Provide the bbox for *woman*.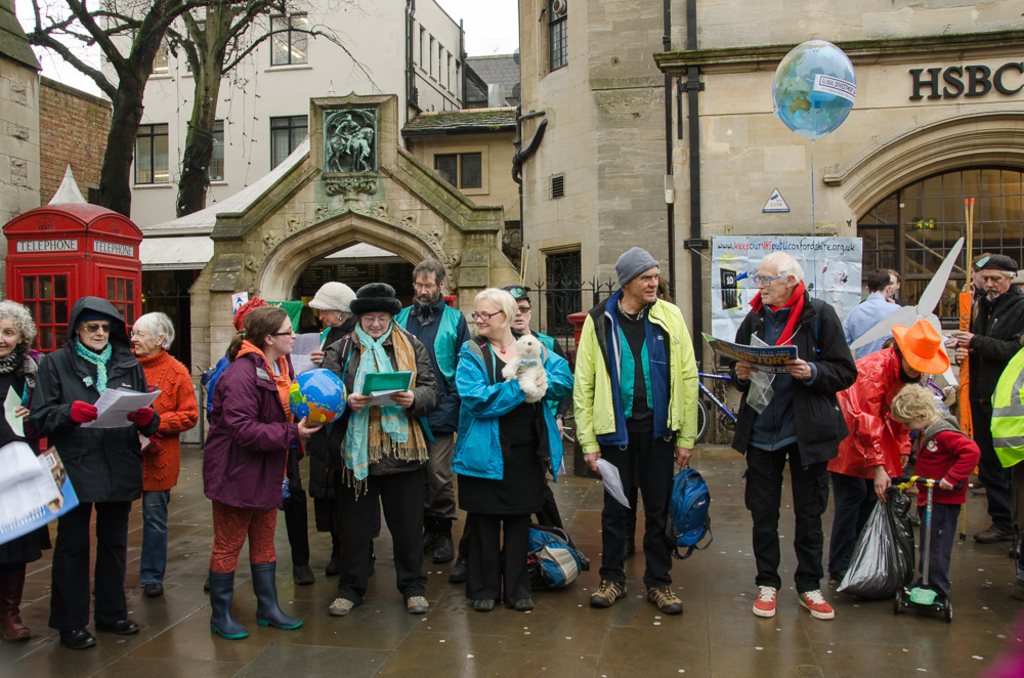
pyautogui.locateOnScreen(315, 280, 433, 616).
